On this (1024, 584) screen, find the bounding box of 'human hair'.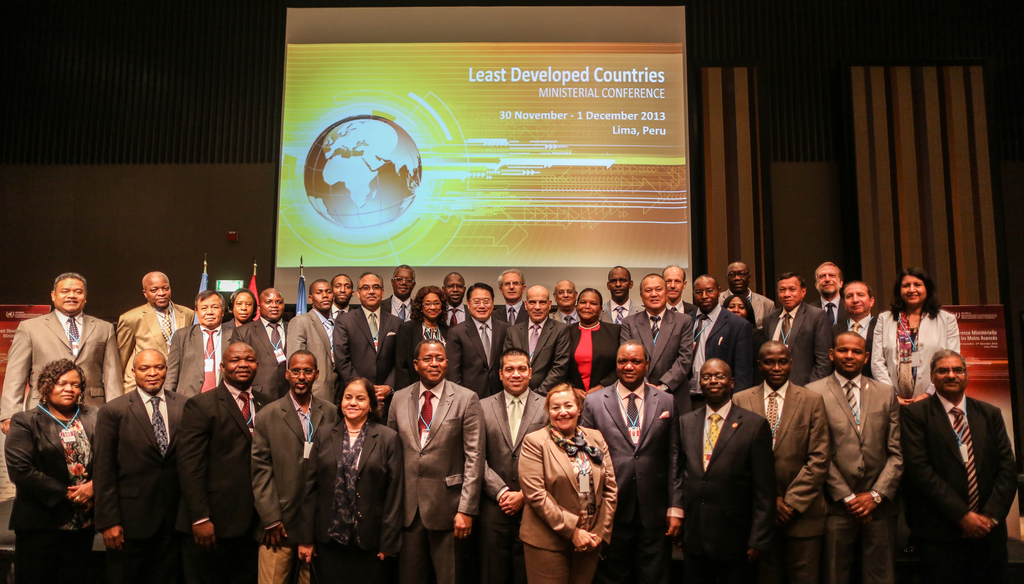
Bounding box: pyautogui.locateOnScreen(892, 268, 941, 323).
